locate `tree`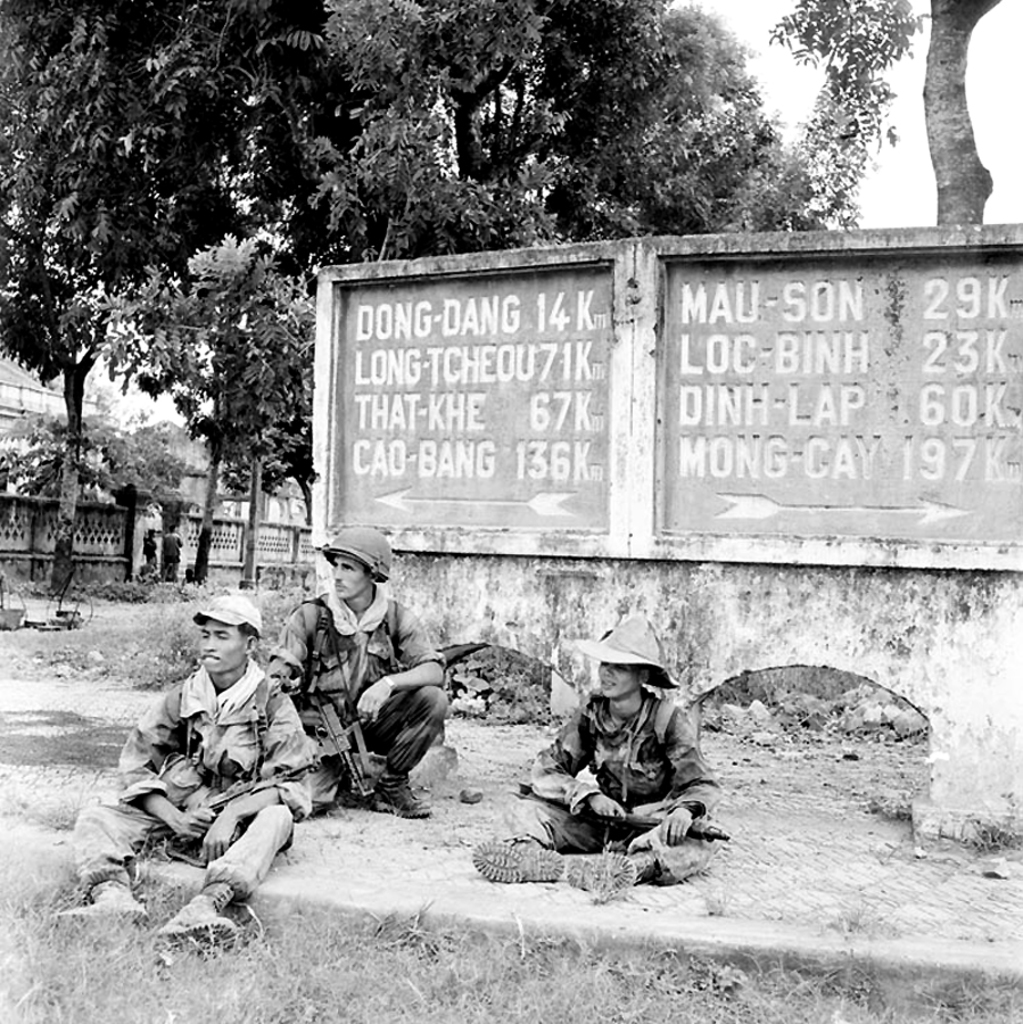
x1=734, y1=0, x2=1001, y2=226
